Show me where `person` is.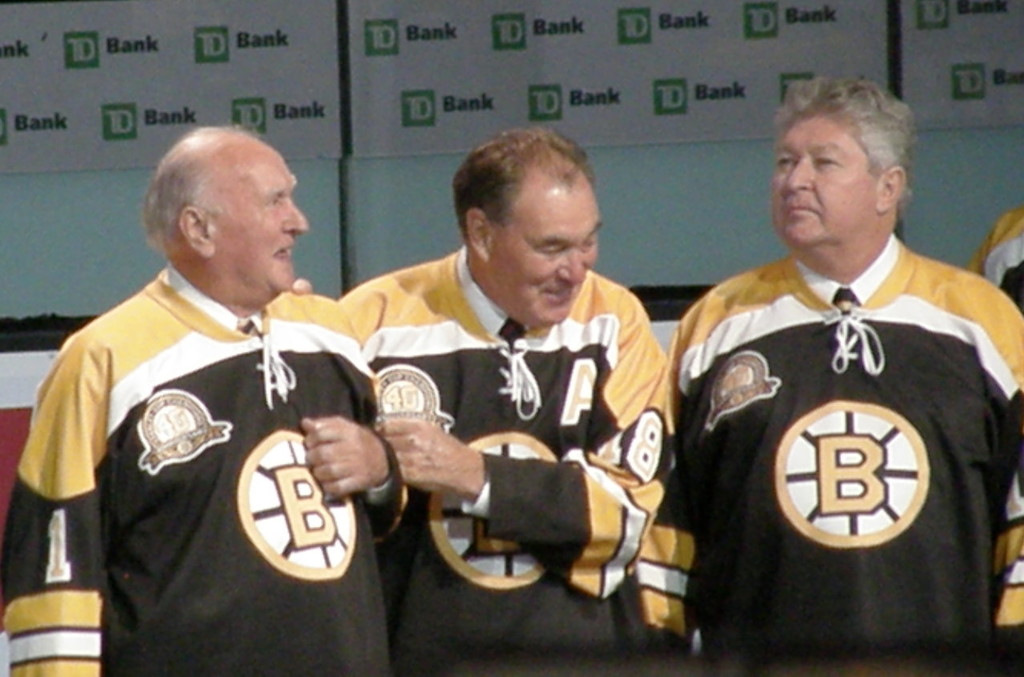
`person` is at 0 123 406 676.
